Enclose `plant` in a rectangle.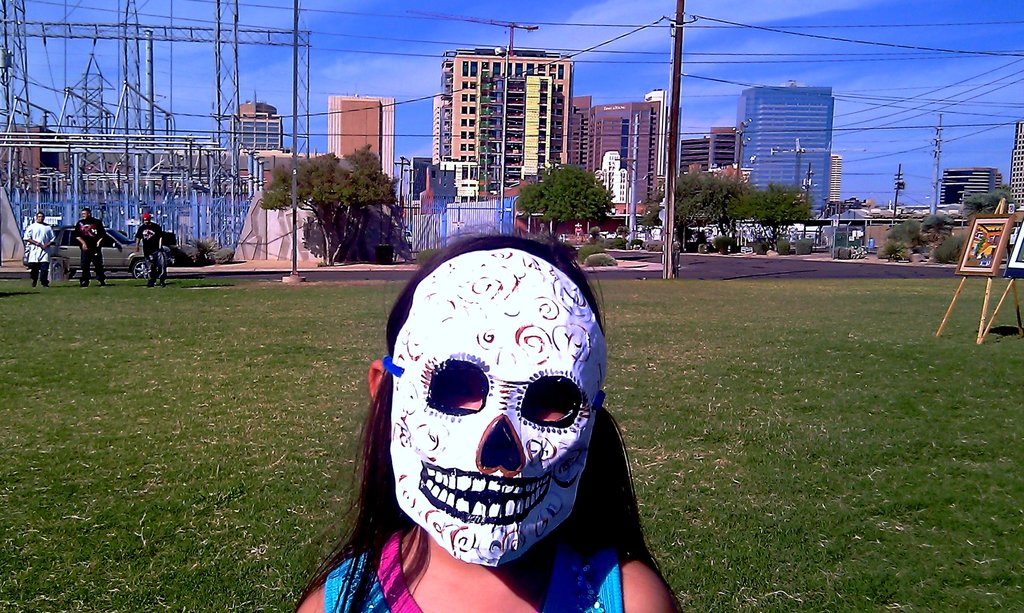
box=[767, 237, 792, 256].
